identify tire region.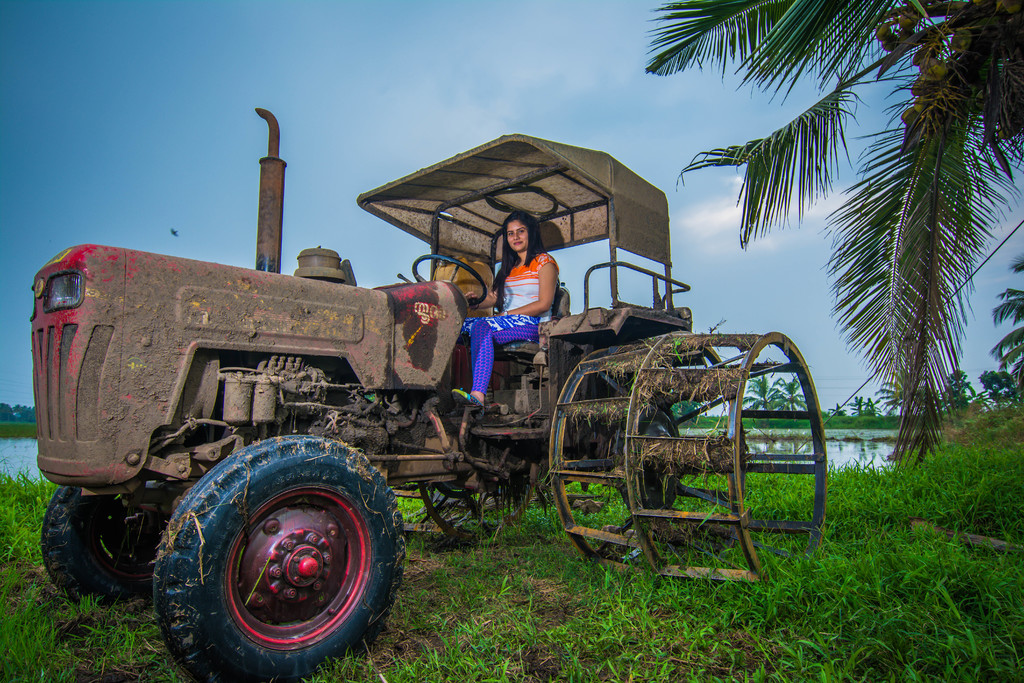
Region: {"left": 611, "top": 408, "right": 678, "bottom": 510}.
